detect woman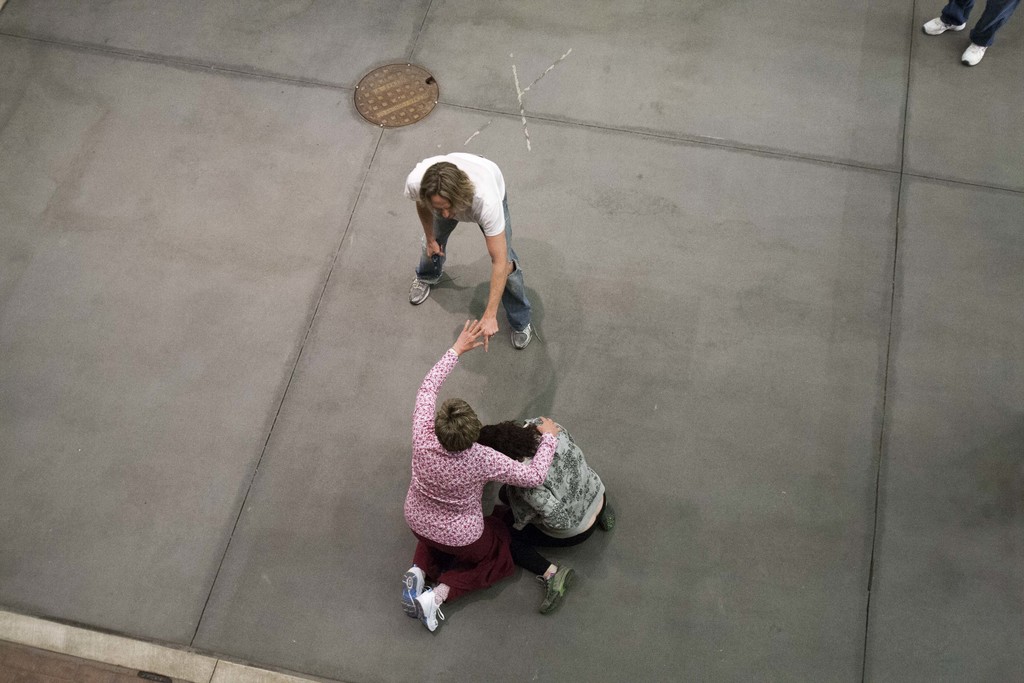
bbox(465, 418, 625, 611)
